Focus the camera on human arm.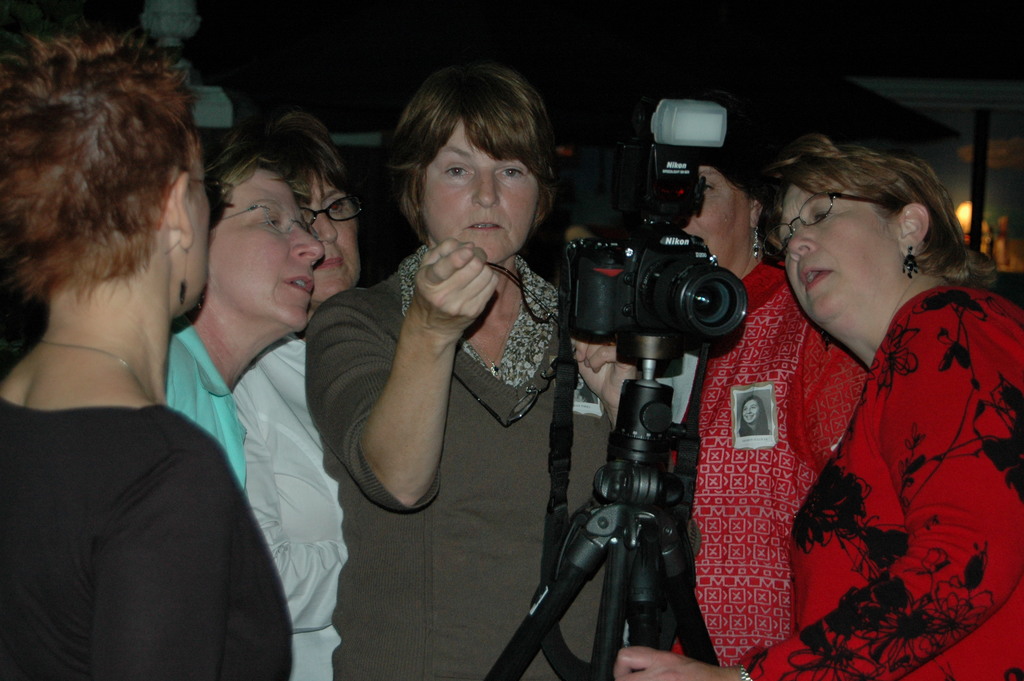
Focus region: <region>84, 432, 225, 680</region>.
